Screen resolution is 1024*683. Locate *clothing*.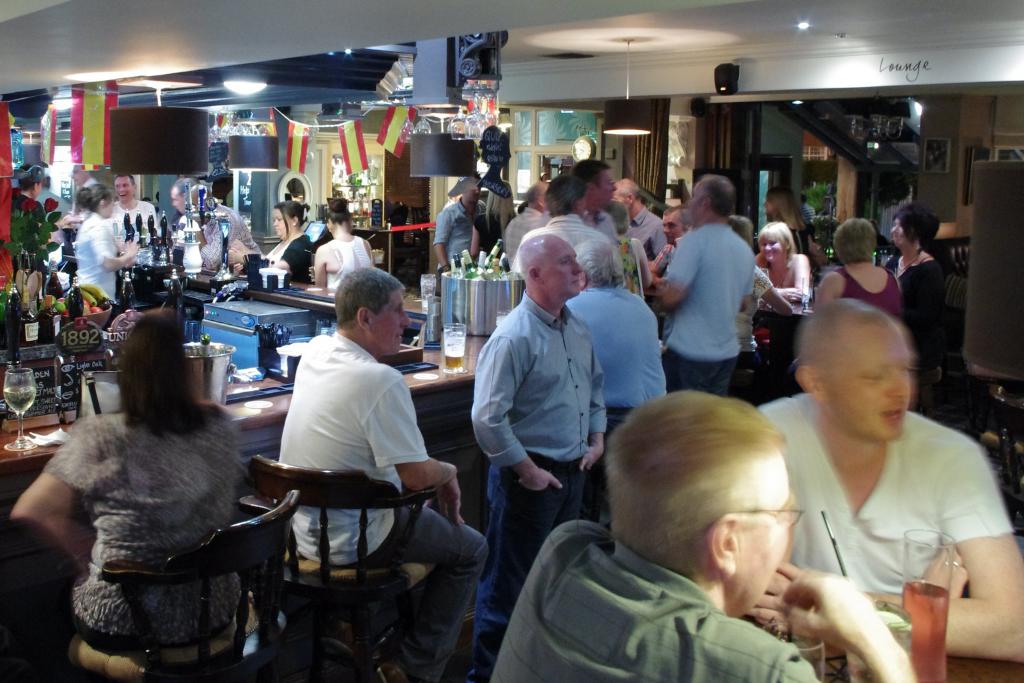
(x1=789, y1=226, x2=815, y2=275).
